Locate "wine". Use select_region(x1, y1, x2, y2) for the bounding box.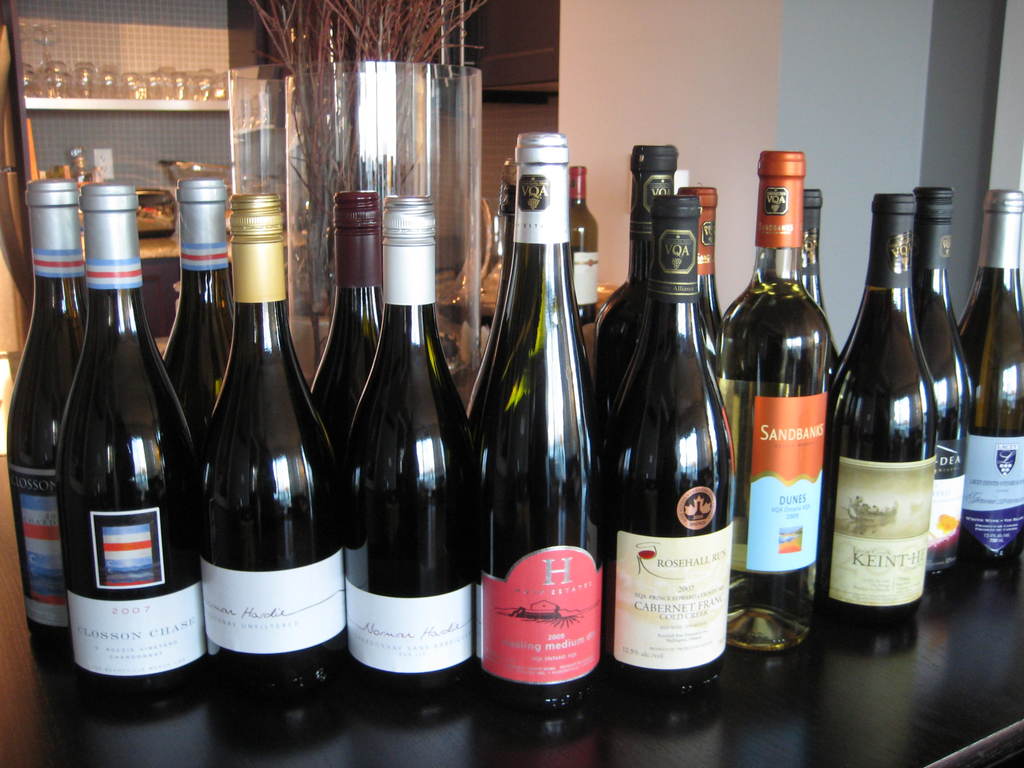
select_region(678, 186, 721, 336).
